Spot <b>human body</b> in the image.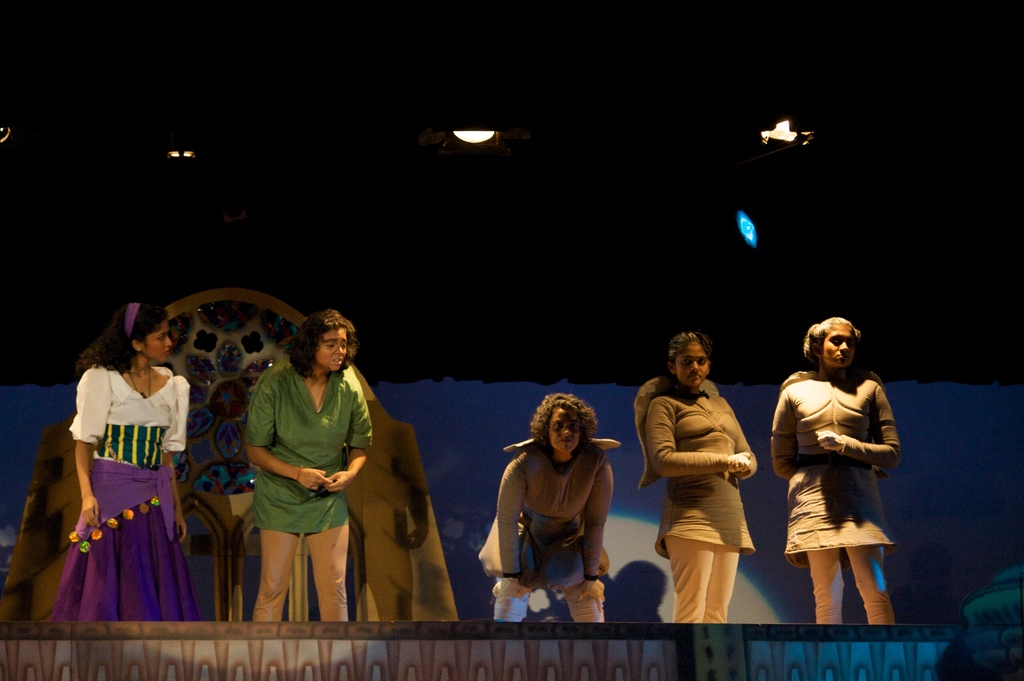
<b>human body</b> found at x1=45 y1=303 x2=200 y2=628.
